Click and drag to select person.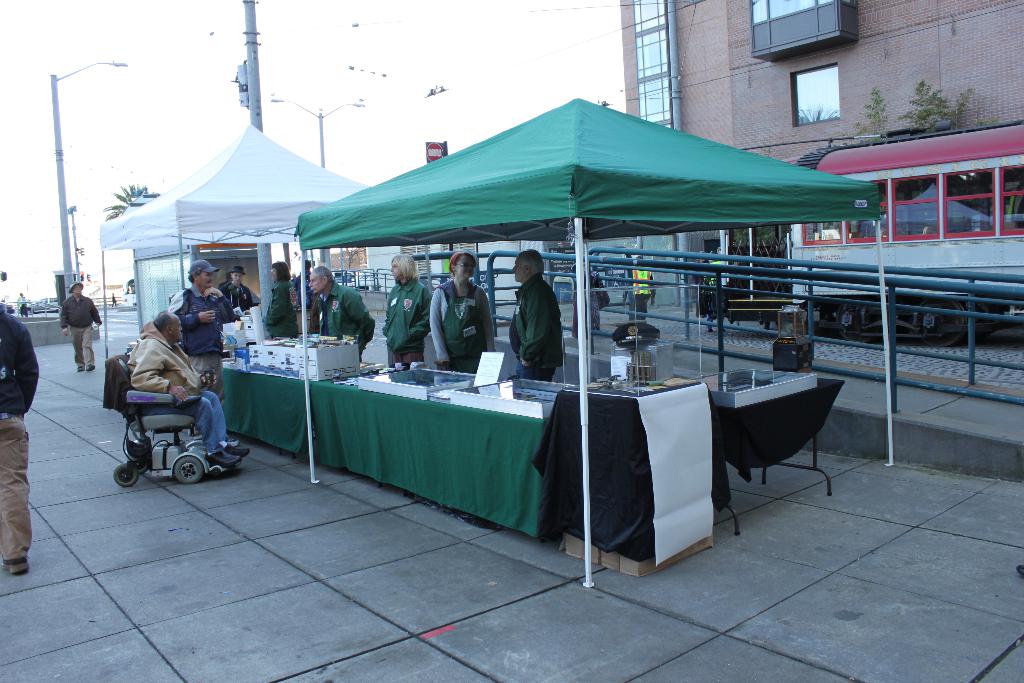
Selection: box(164, 269, 230, 400).
